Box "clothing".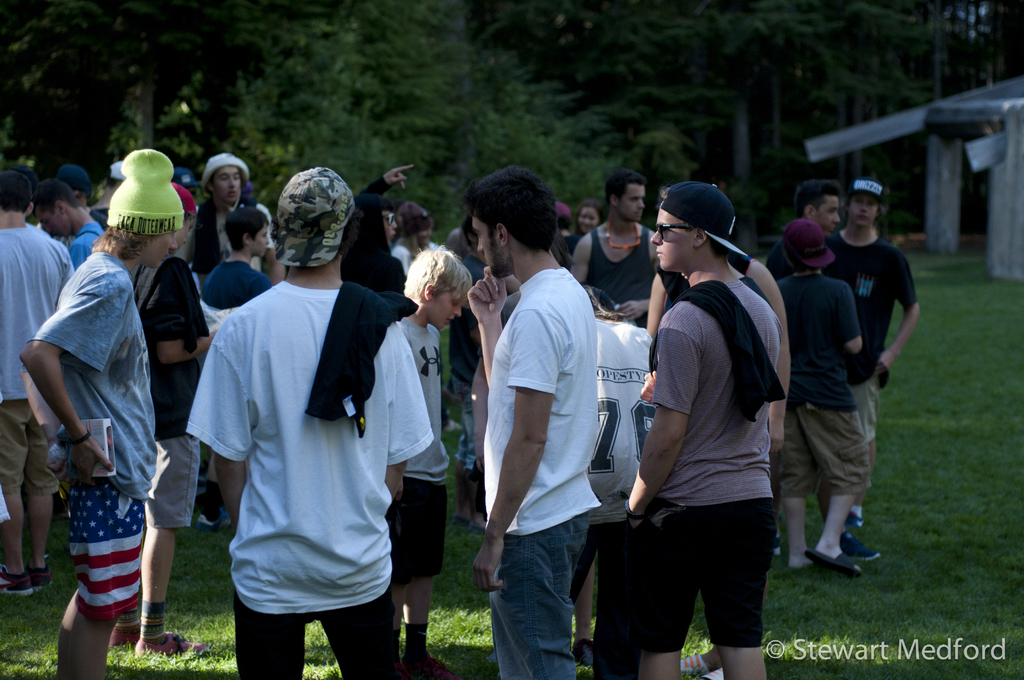
box=[763, 268, 883, 499].
